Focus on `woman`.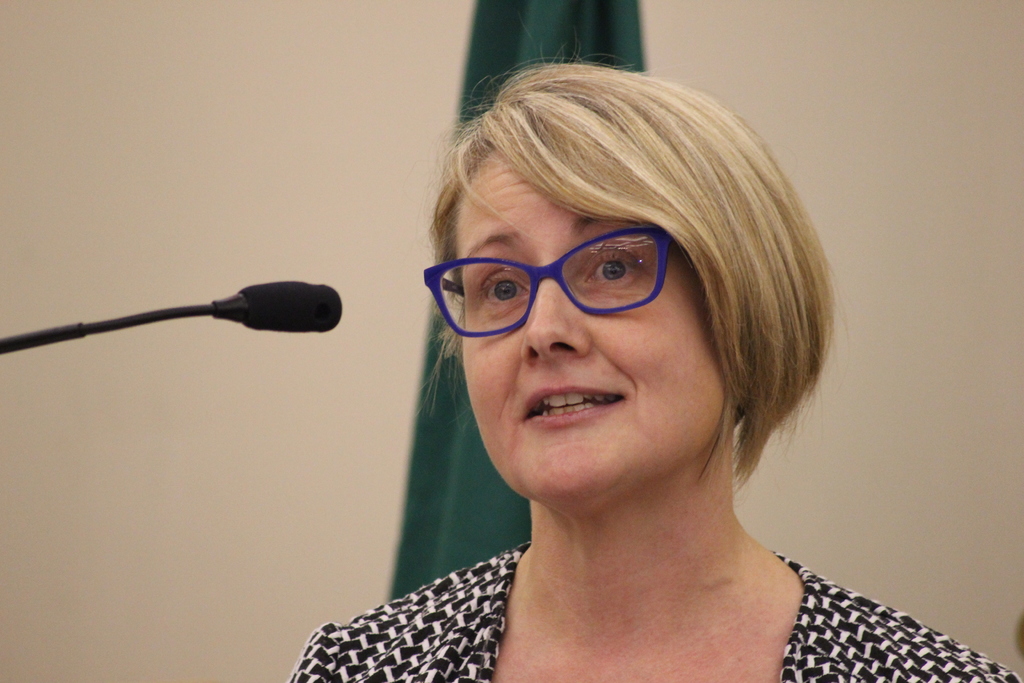
Focused at pyautogui.locateOnScreen(303, 61, 918, 682).
